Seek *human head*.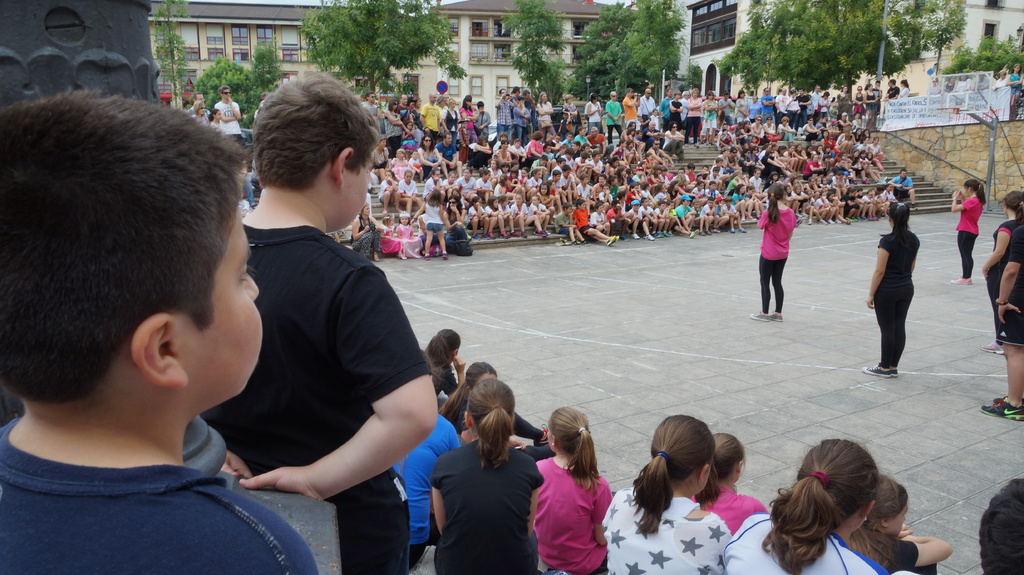
pyautogui.locateOnScreen(383, 169, 395, 182).
